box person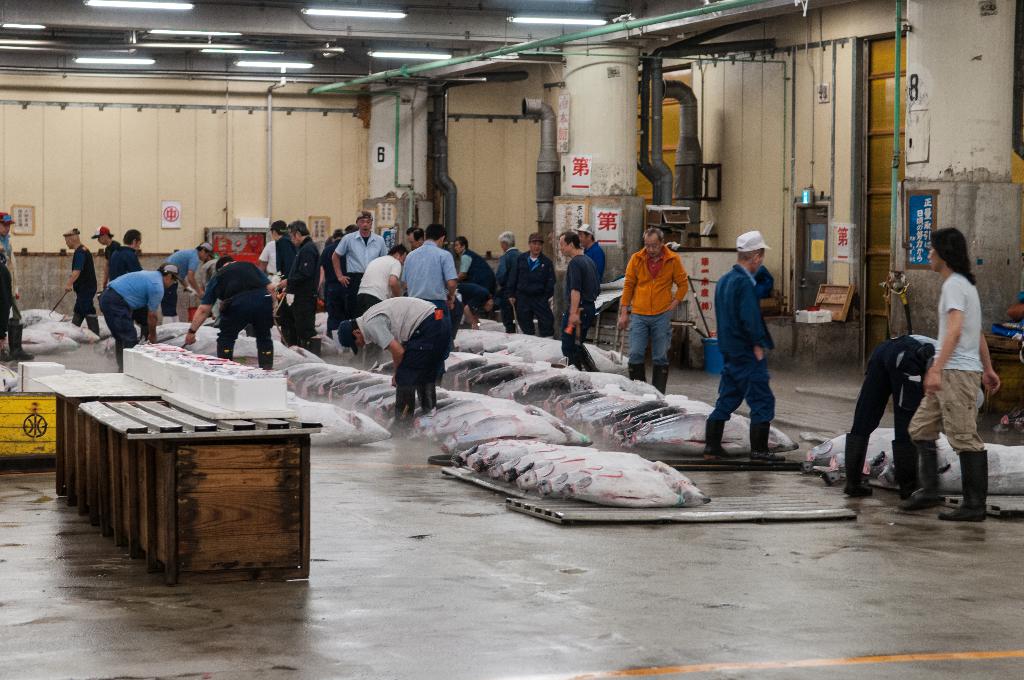
l=166, t=238, r=209, b=324
